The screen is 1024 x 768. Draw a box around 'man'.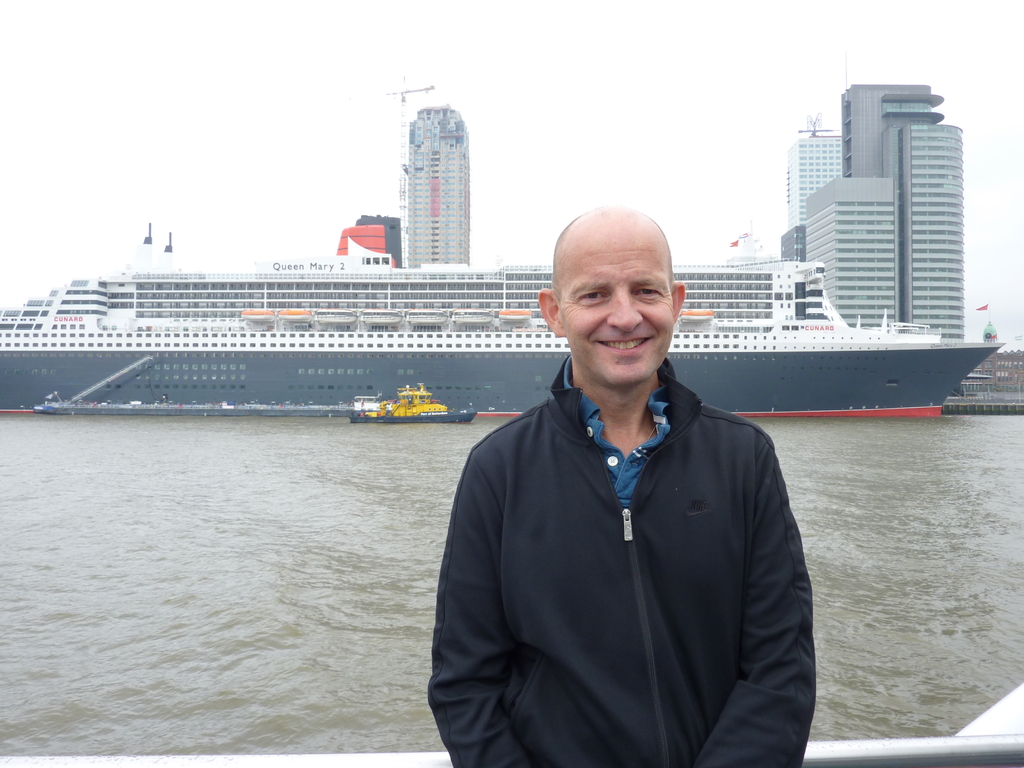
left=436, top=196, right=816, bottom=760.
